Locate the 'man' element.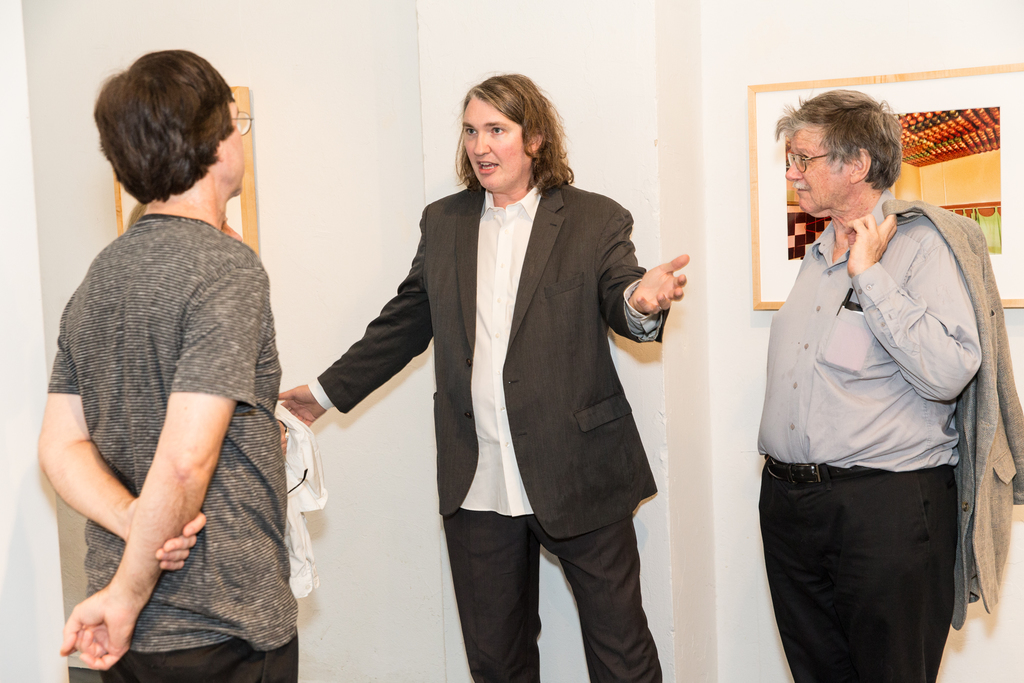
Element bbox: {"left": 275, "top": 70, "right": 690, "bottom": 682}.
